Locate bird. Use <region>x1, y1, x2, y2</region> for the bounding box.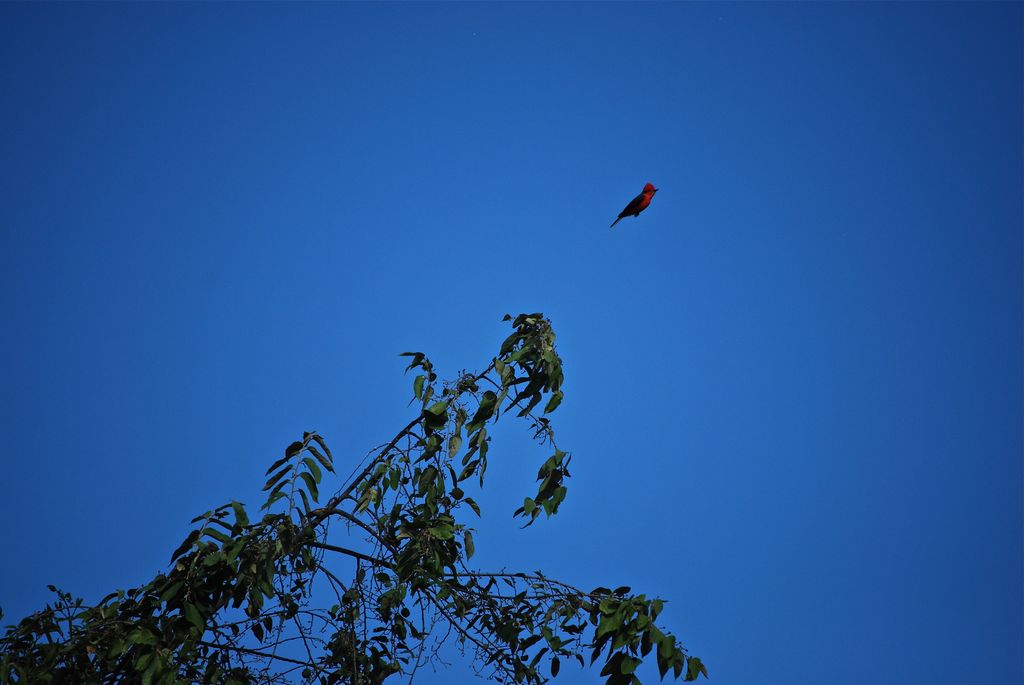
<region>607, 175, 670, 230</region>.
